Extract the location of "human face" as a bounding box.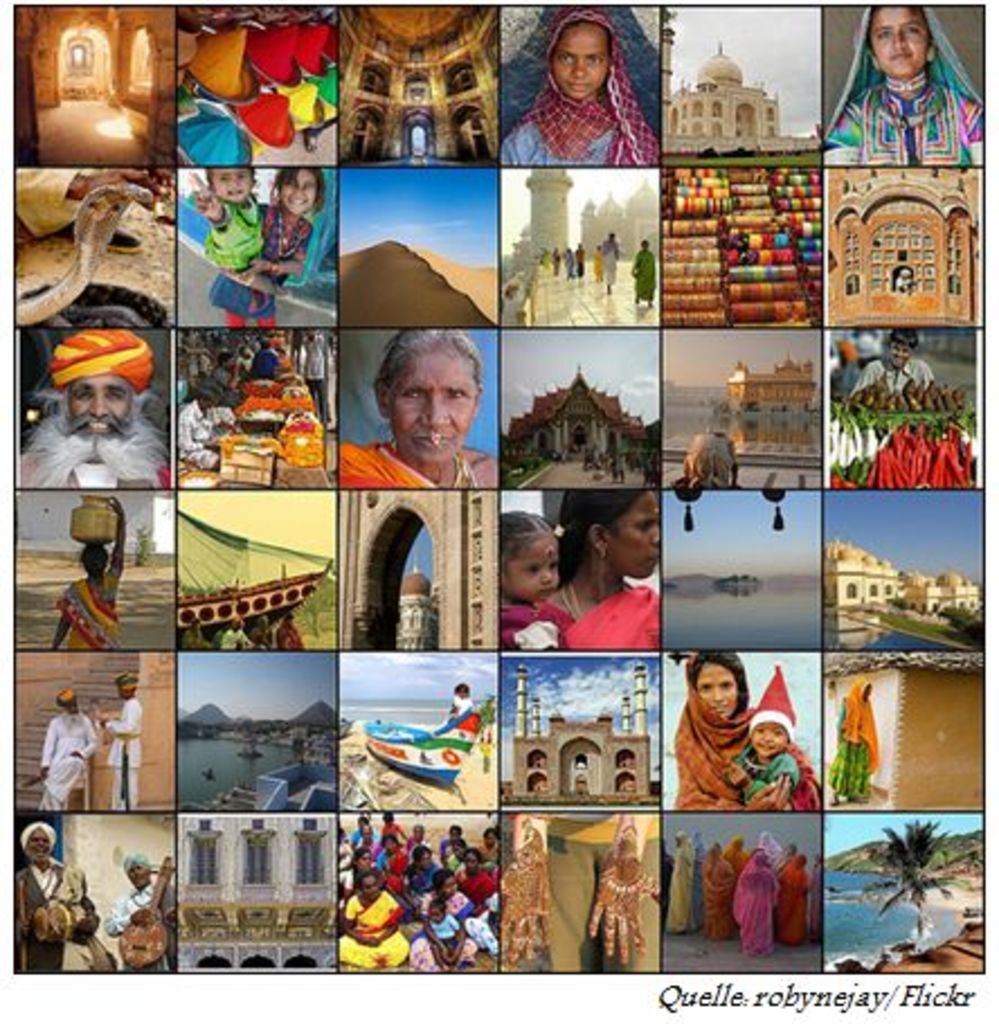
(x1=488, y1=830, x2=500, y2=846).
